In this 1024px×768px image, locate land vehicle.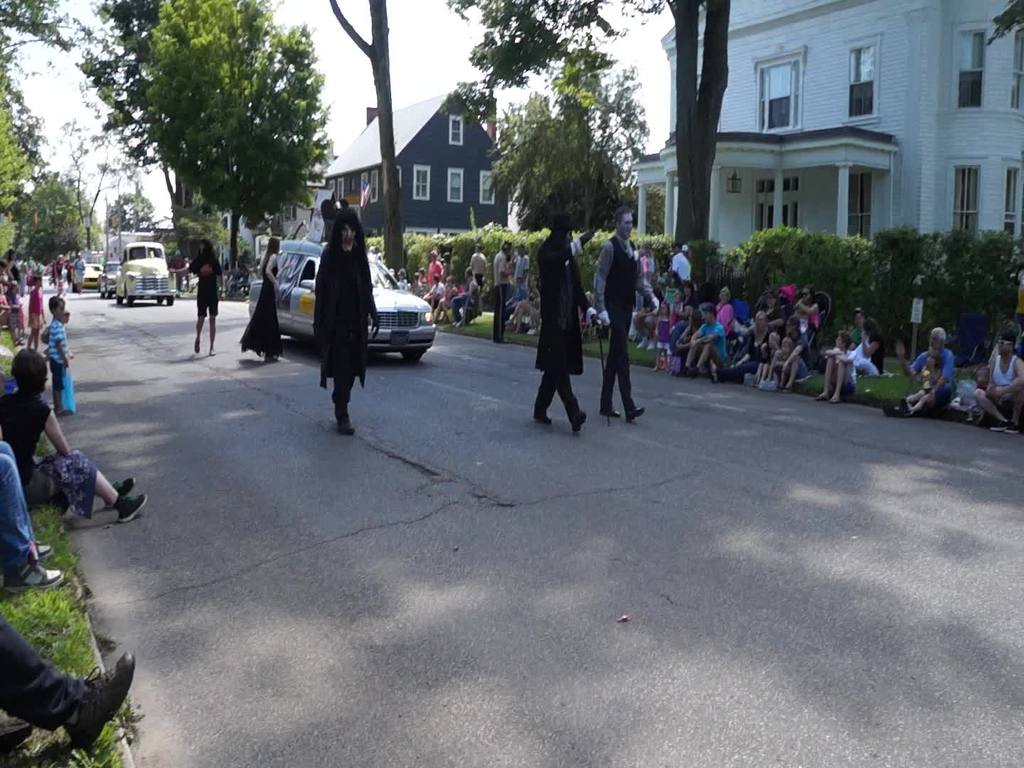
Bounding box: (x1=233, y1=225, x2=457, y2=373).
